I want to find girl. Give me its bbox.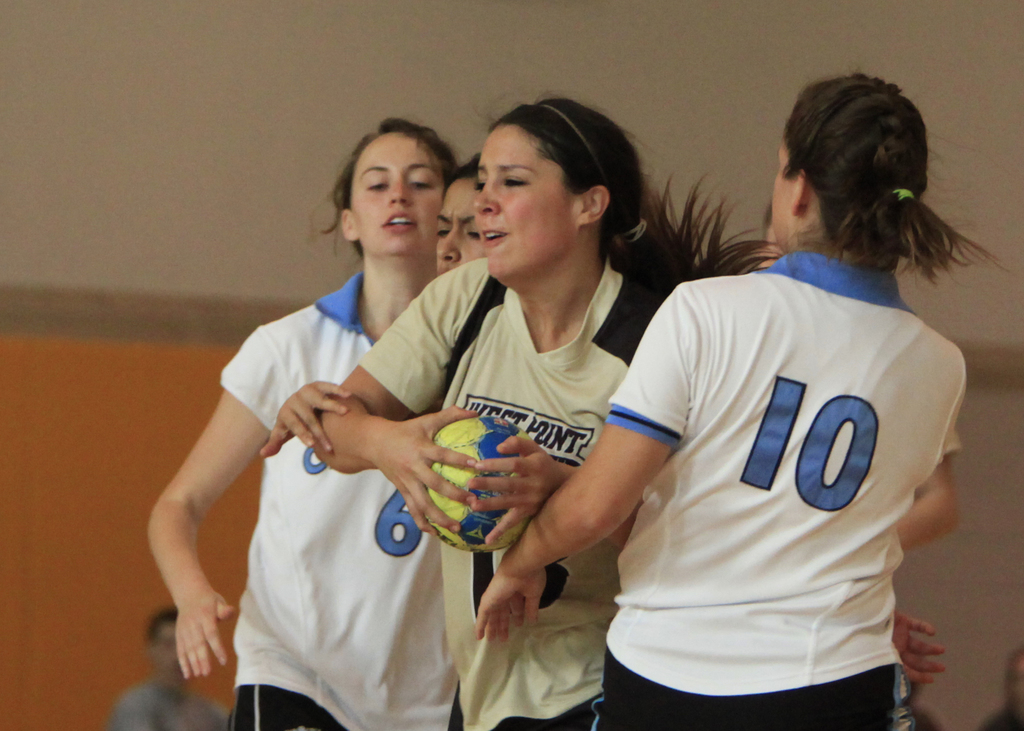
[x1=141, y1=121, x2=461, y2=730].
